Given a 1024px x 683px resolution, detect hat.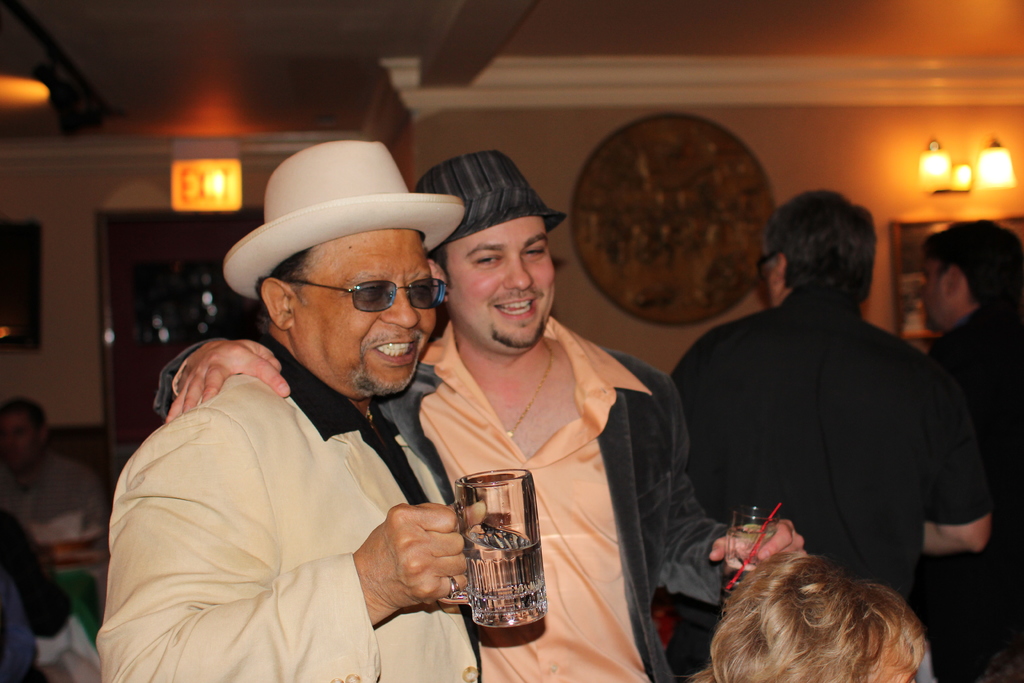
pyautogui.locateOnScreen(414, 145, 566, 247).
